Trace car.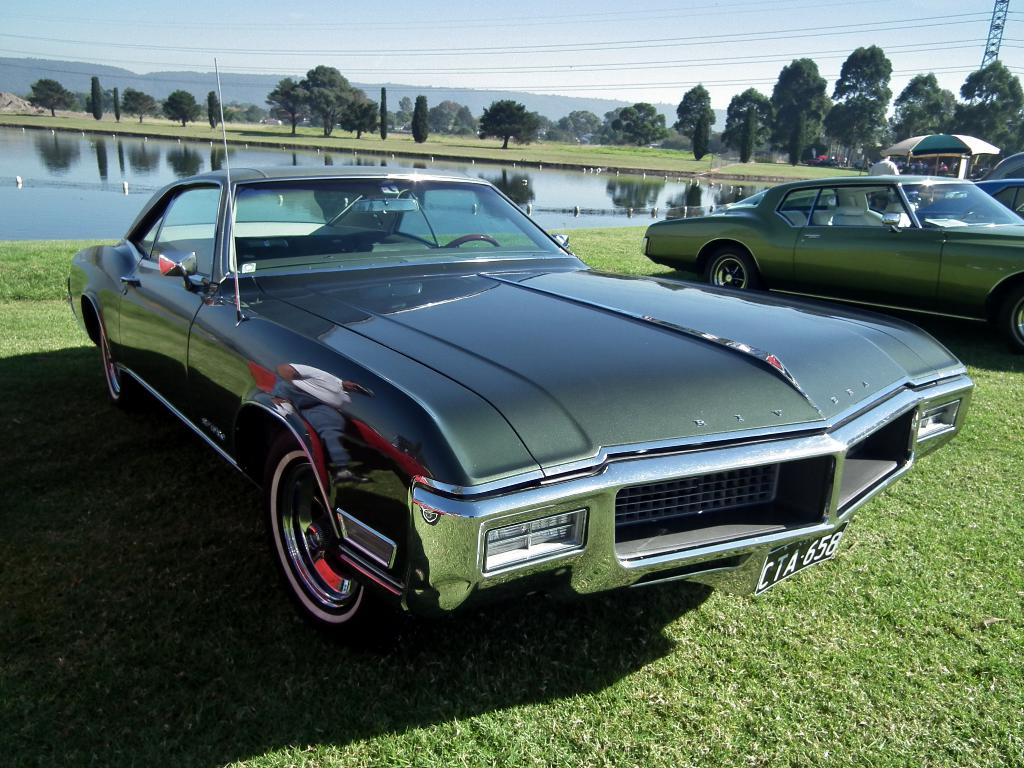
Traced to locate(637, 169, 1023, 362).
